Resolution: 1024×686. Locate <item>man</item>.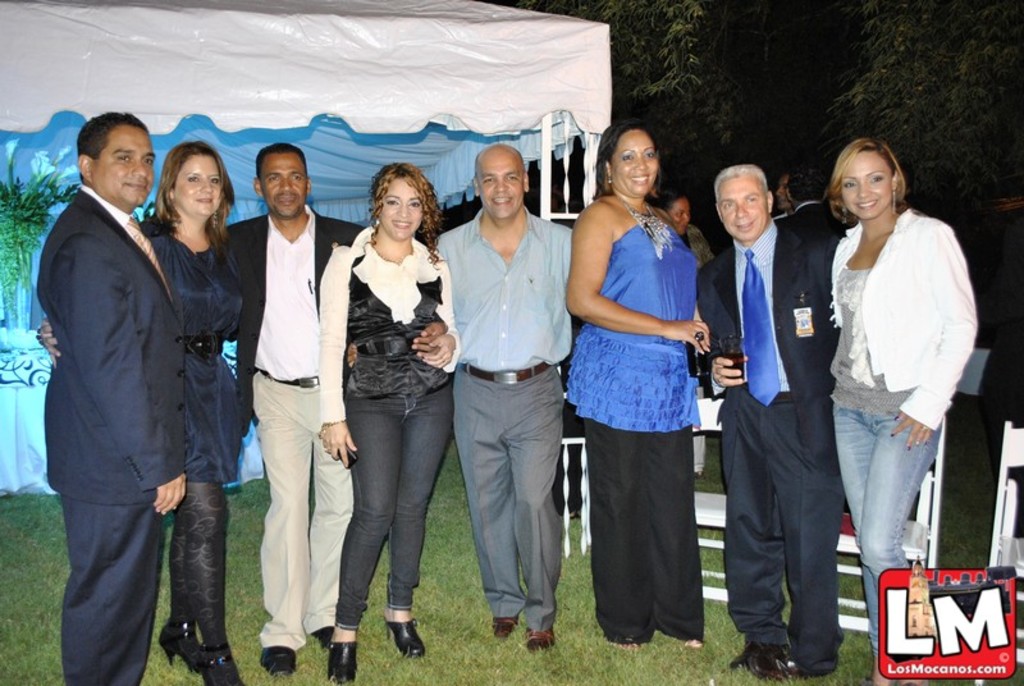
(left=777, top=173, right=795, bottom=216).
